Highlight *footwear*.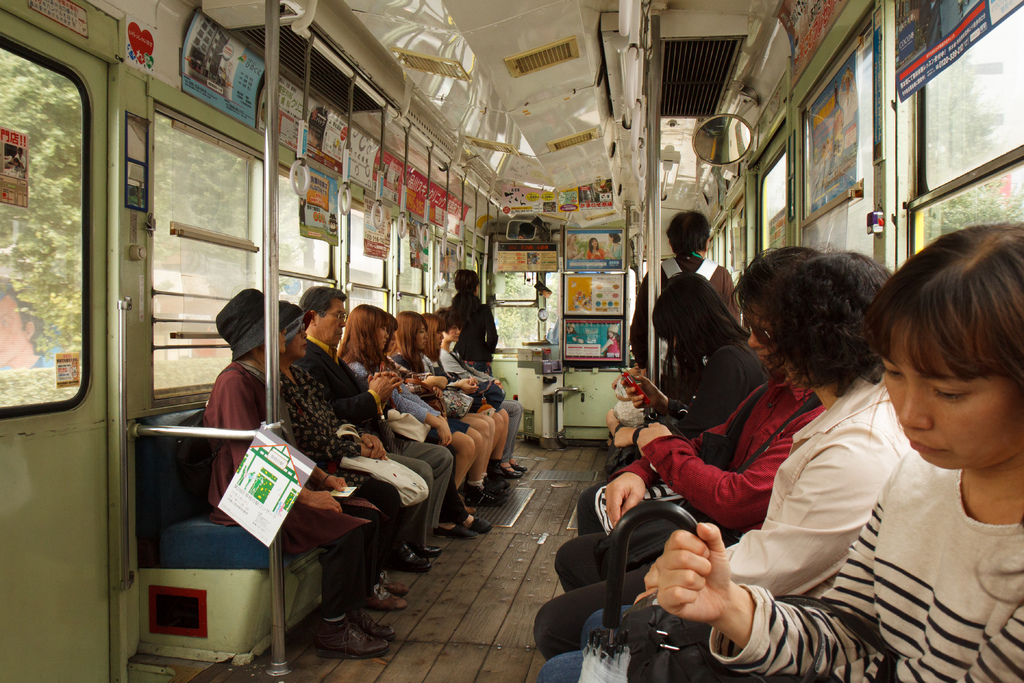
Highlighted region: region(424, 537, 439, 556).
